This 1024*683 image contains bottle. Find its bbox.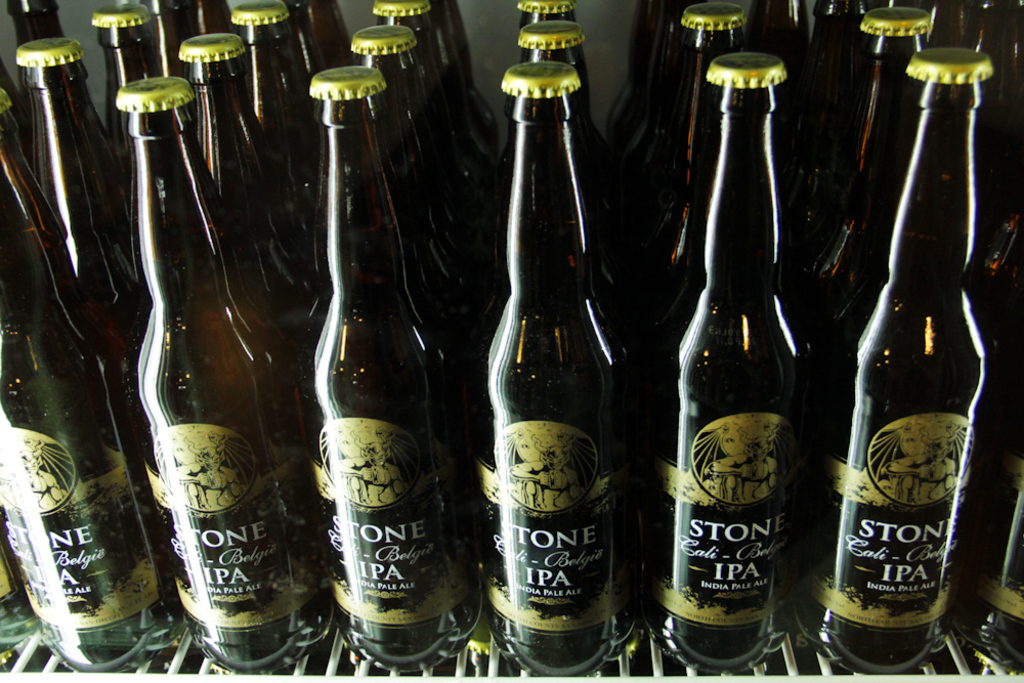
box=[509, 9, 622, 260].
